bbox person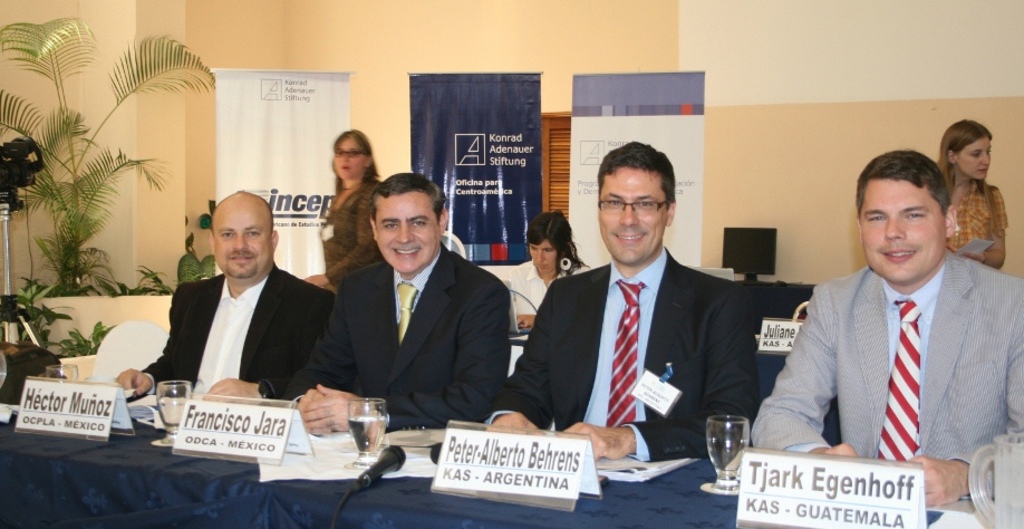
crop(113, 190, 341, 408)
